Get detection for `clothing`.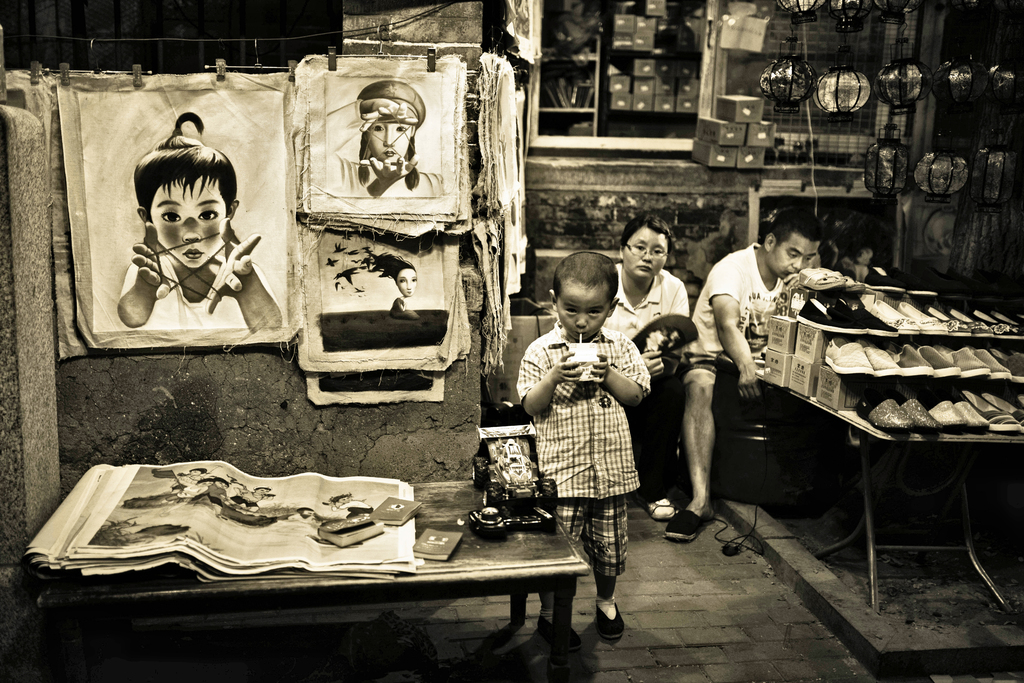
Detection: bbox(612, 269, 692, 481).
